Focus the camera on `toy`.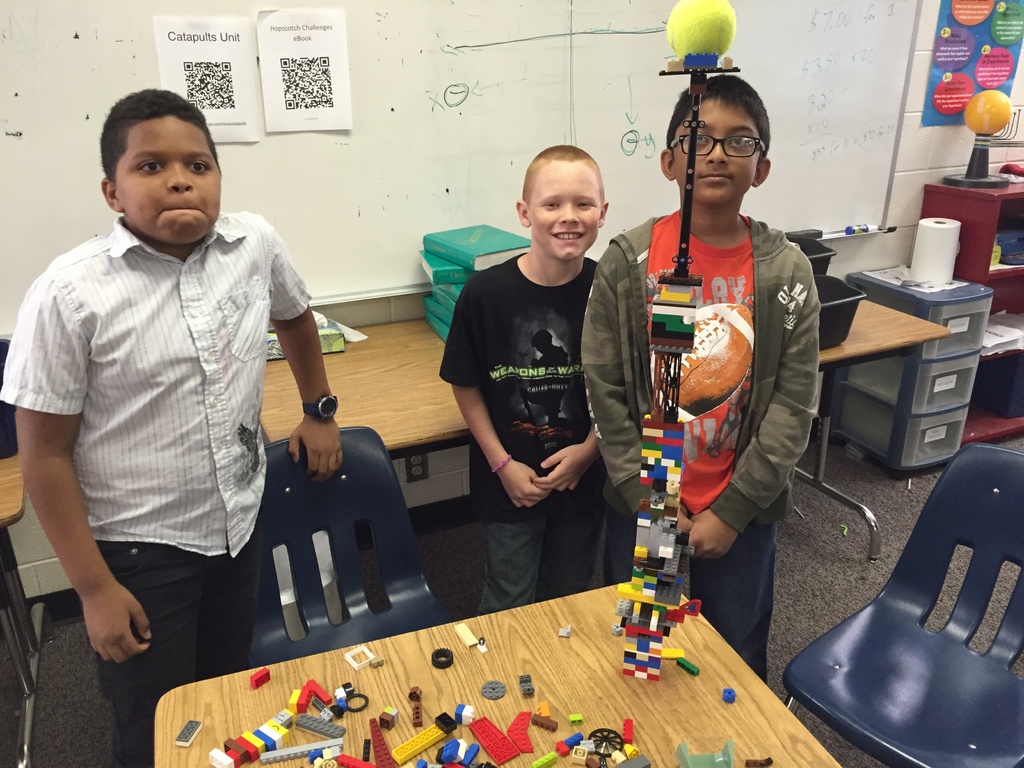
Focus region: detection(520, 671, 539, 696).
